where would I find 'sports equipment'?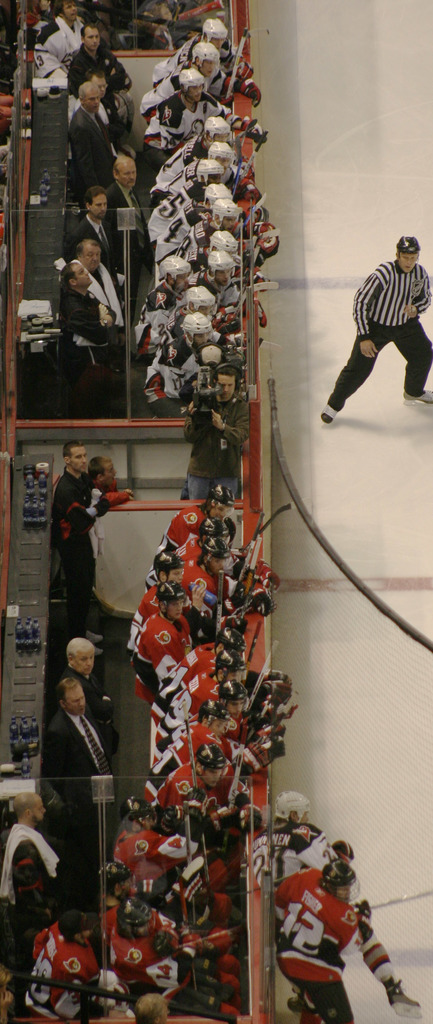
At bbox=(386, 982, 424, 1020).
